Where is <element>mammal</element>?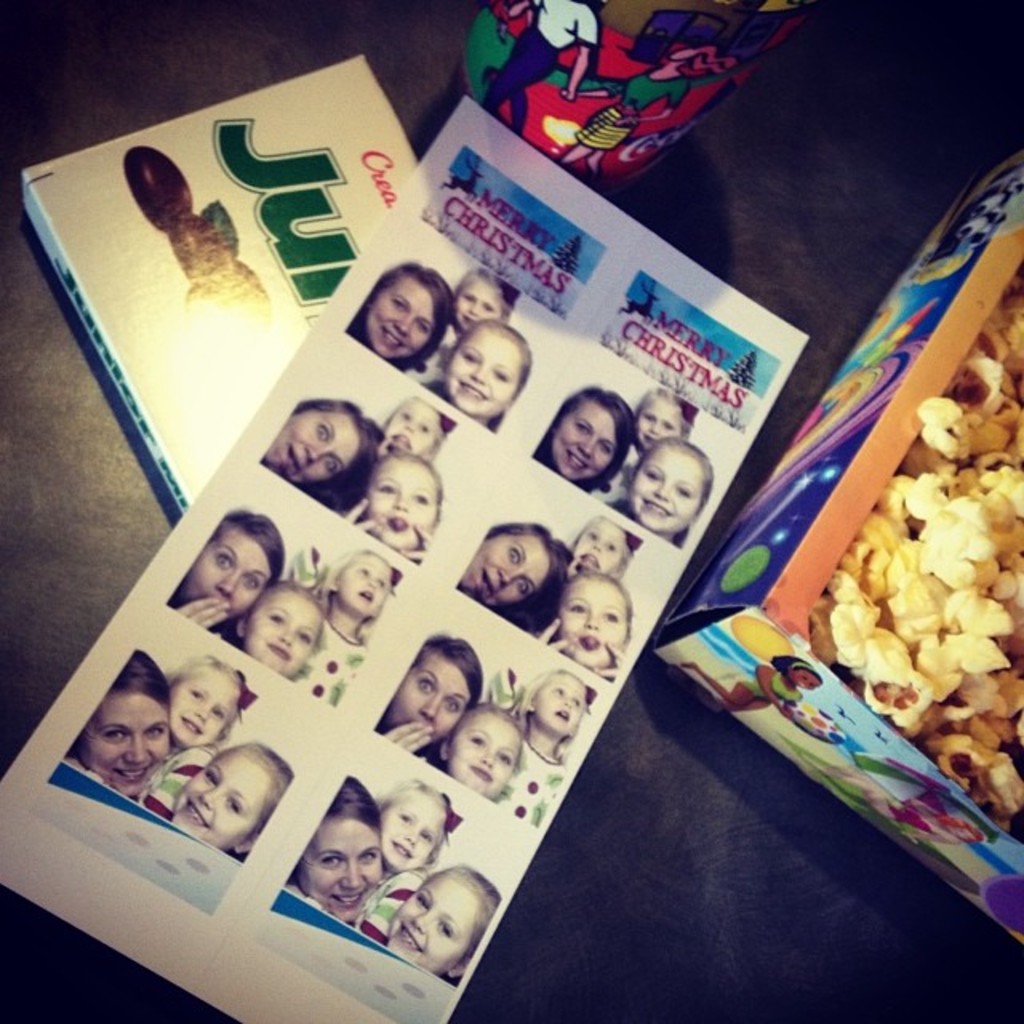
(629, 435, 715, 542).
